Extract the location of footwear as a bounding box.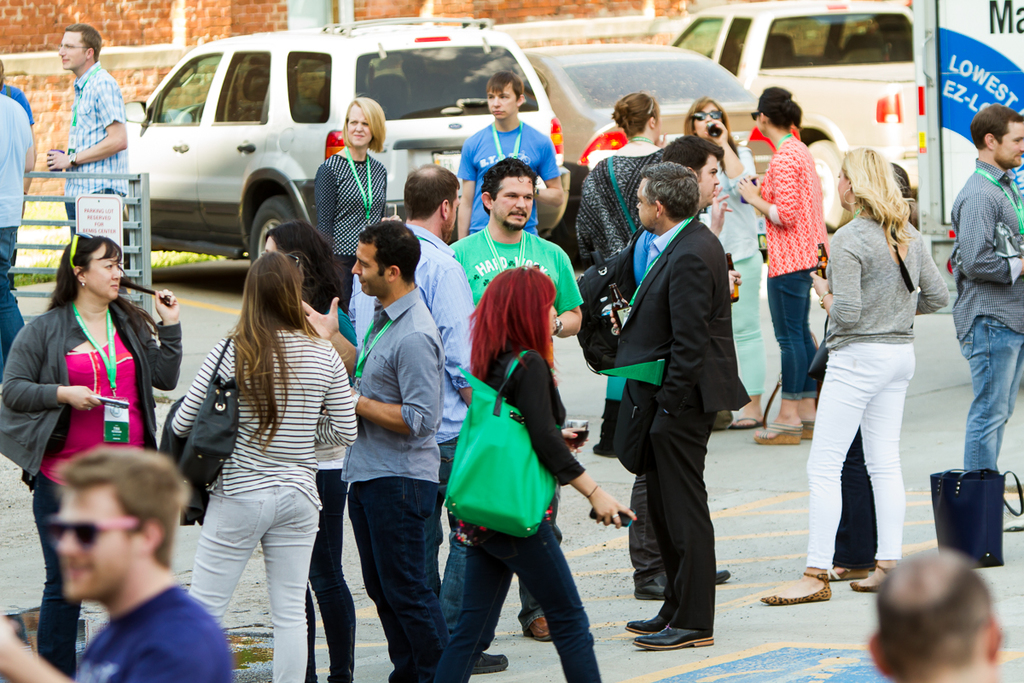
bbox=[1002, 509, 1023, 533].
